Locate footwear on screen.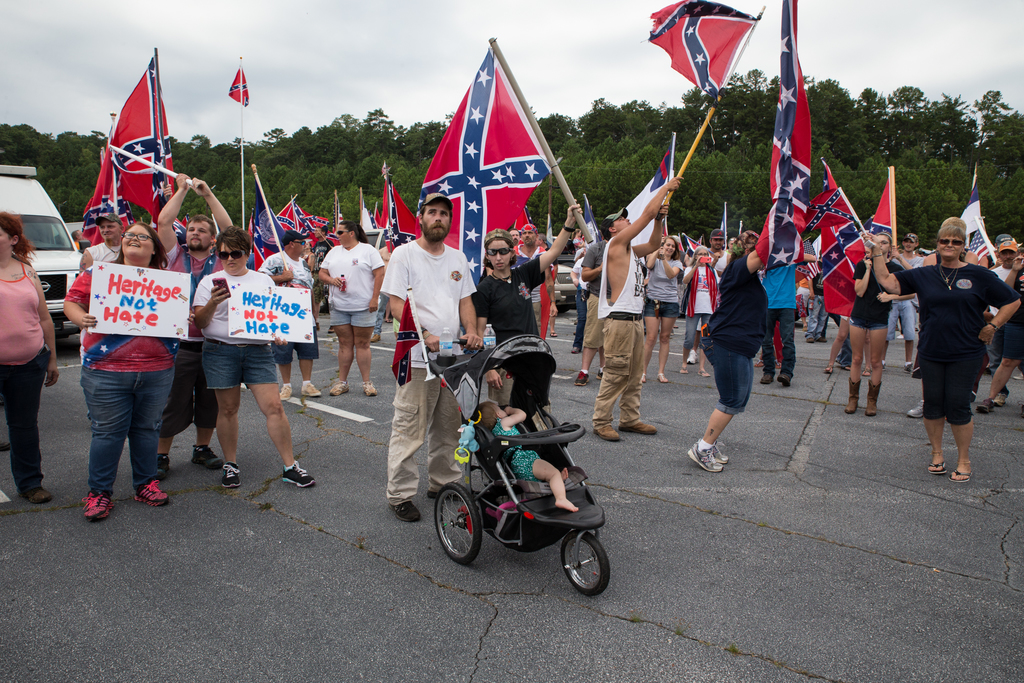
On screen at select_region(187, 445, 227, 472).
